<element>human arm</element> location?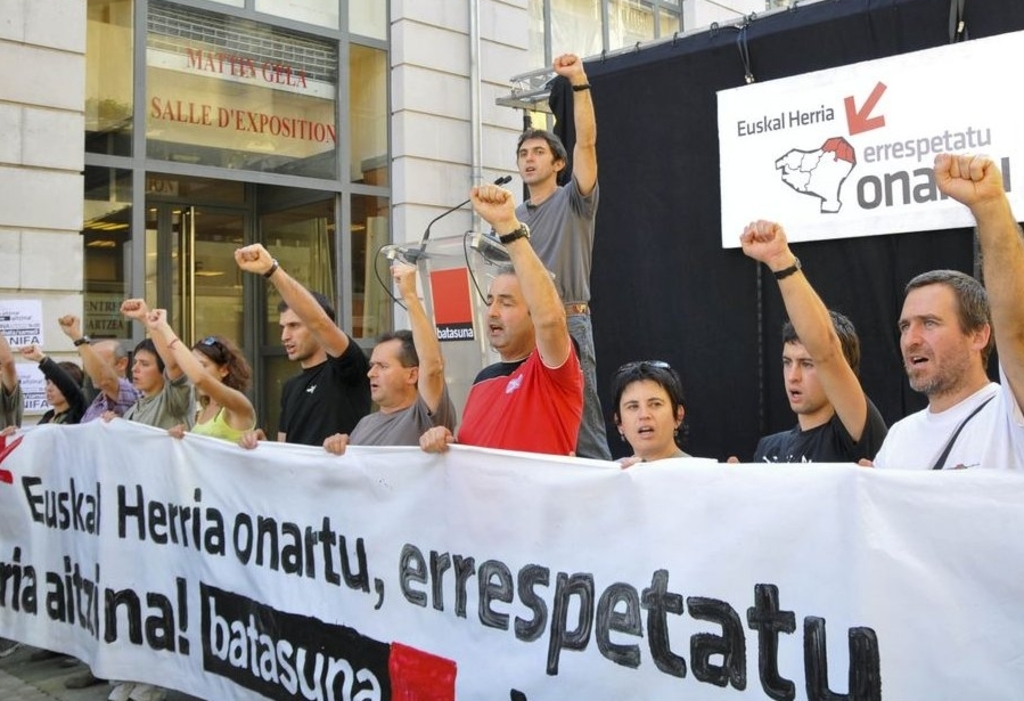
l=319, t=430, r=350, b=458
